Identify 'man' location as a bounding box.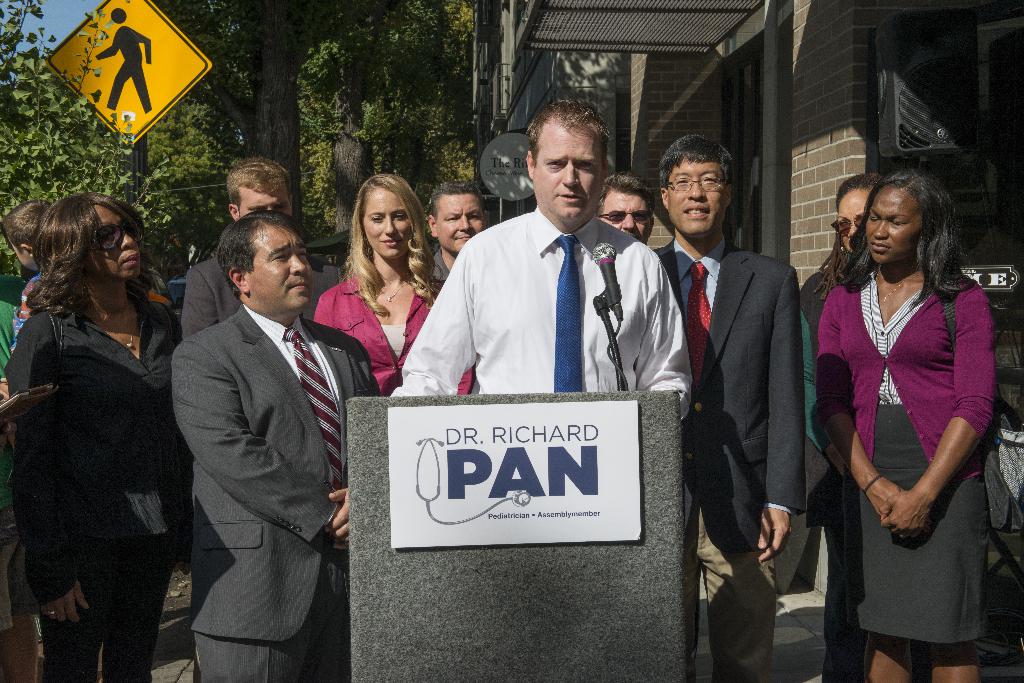
(x1=149, y1=166, x2=355, y2=682).
